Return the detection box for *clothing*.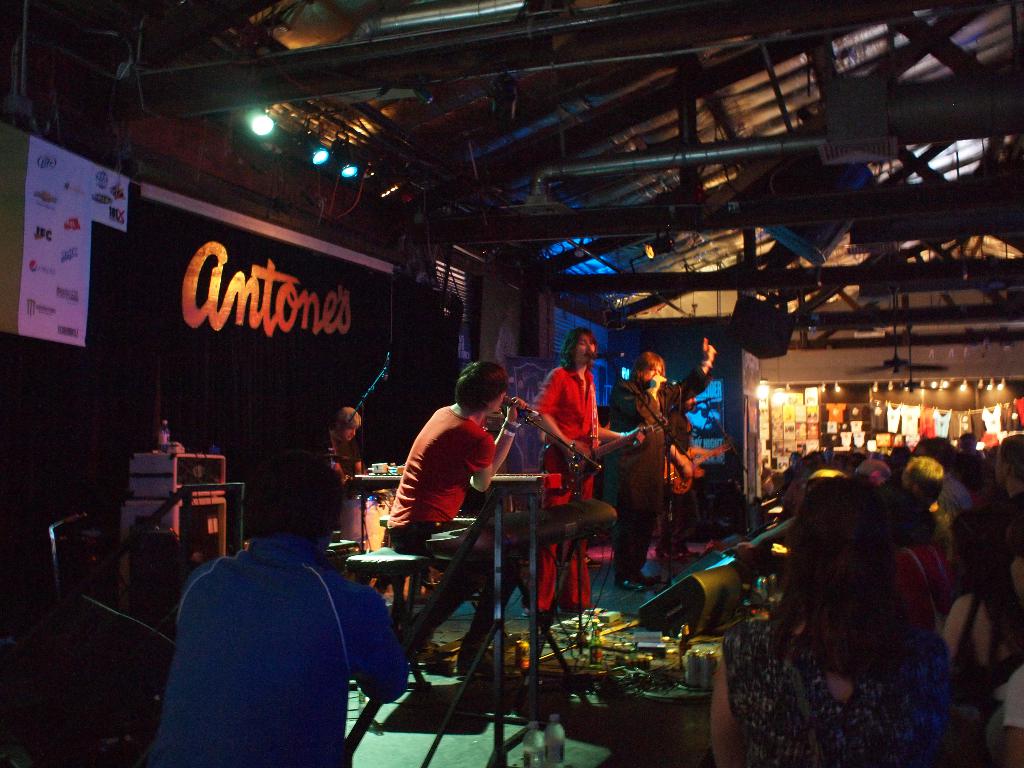
x1=146, y1=503, x2=394, y2=753.
